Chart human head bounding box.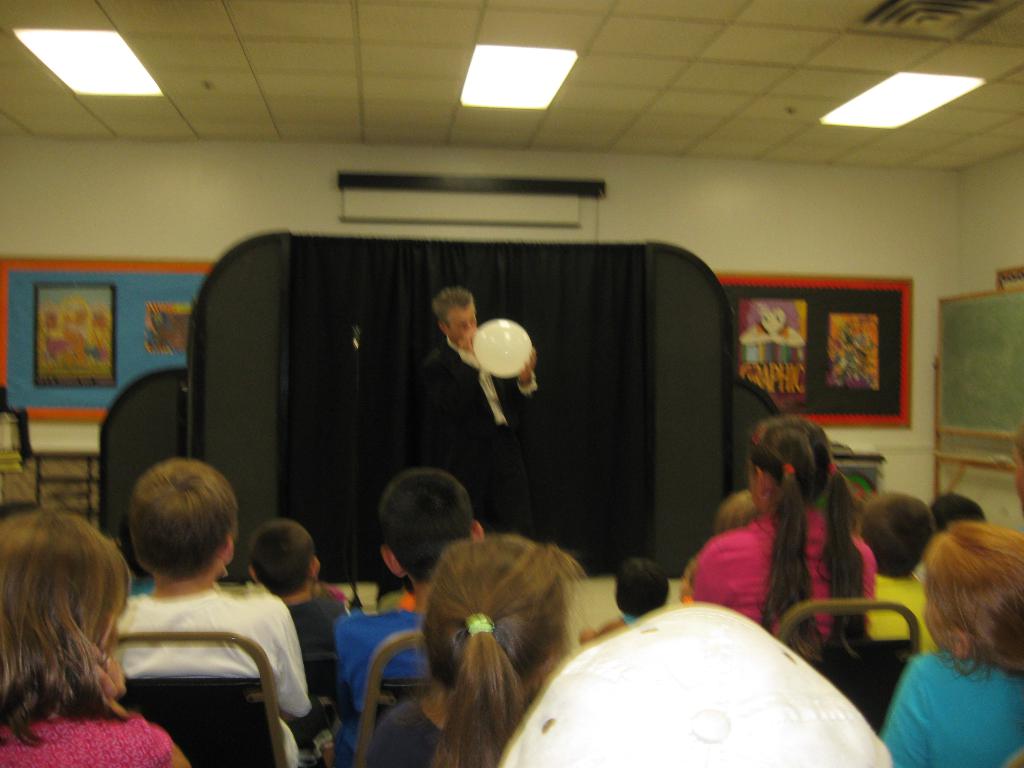
Charted: [left=746, top=417, right=836, bottom=520].
